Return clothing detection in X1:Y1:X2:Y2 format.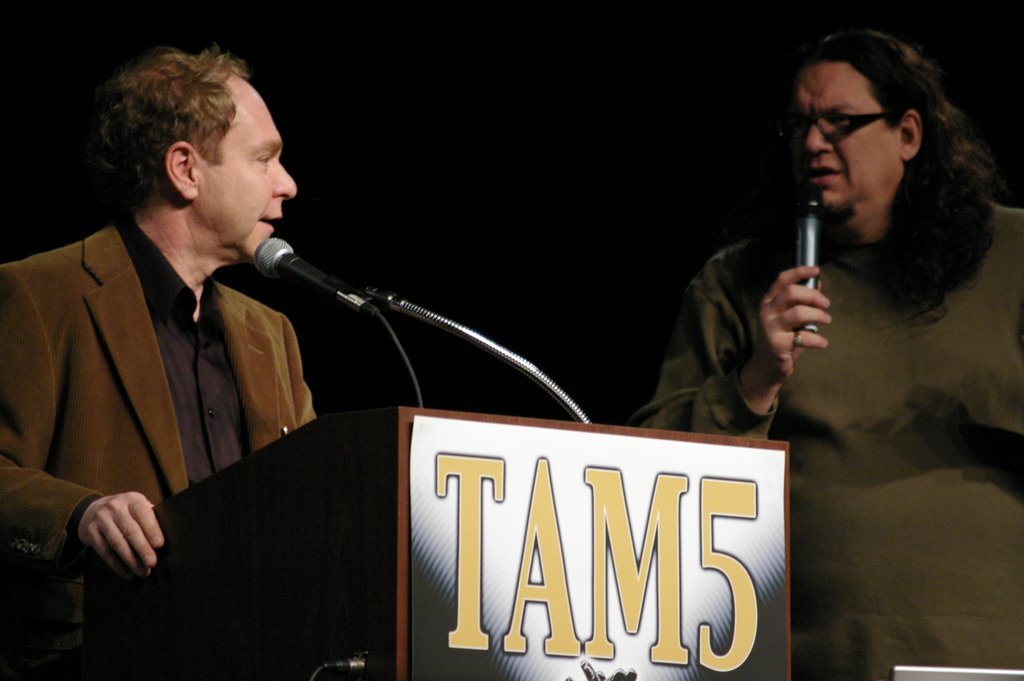
14:157:345:636.
